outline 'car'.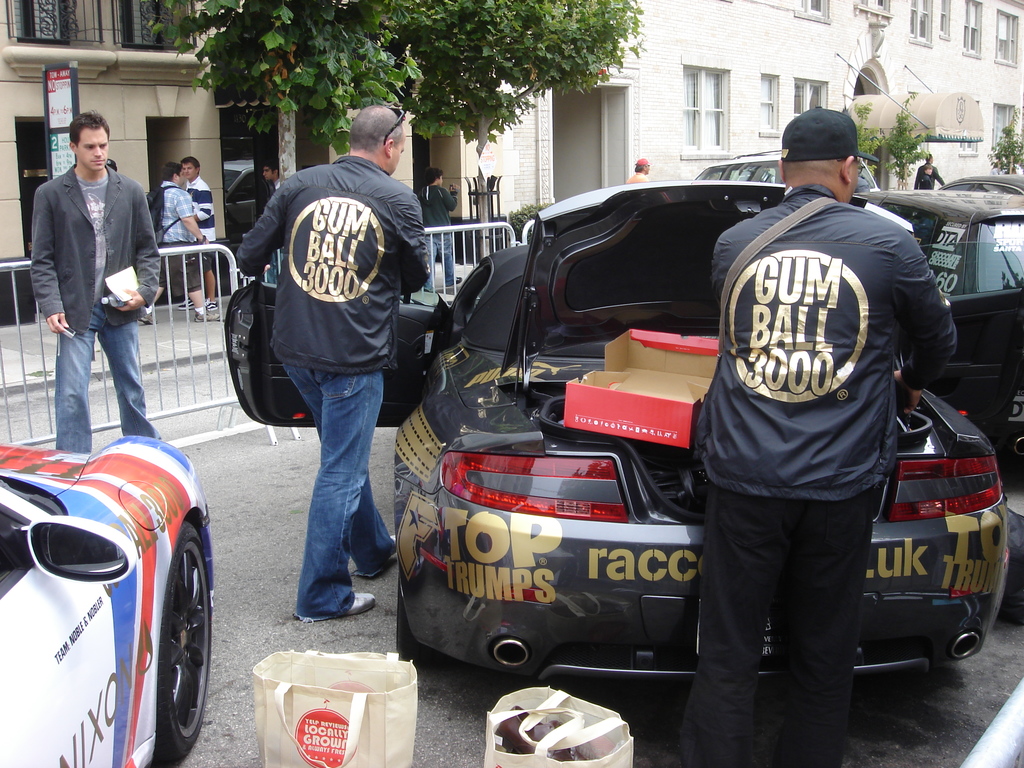
Outline: select_region(0, 437, 216, 767).
